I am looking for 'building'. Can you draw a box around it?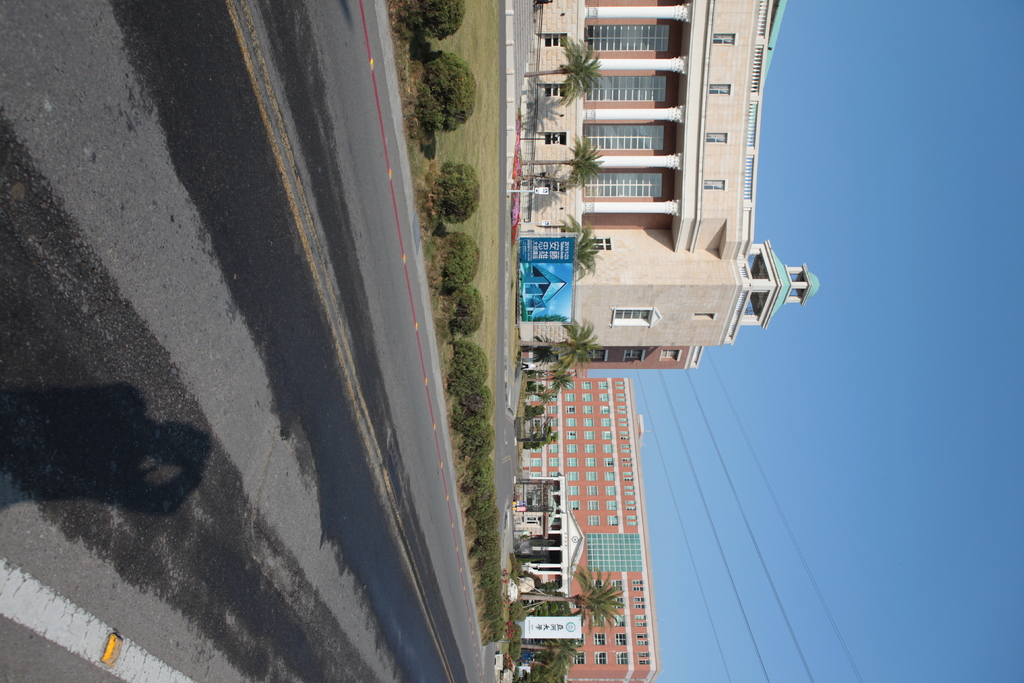
Sure, the bounding box is locate(525, 376, 660, 682).
